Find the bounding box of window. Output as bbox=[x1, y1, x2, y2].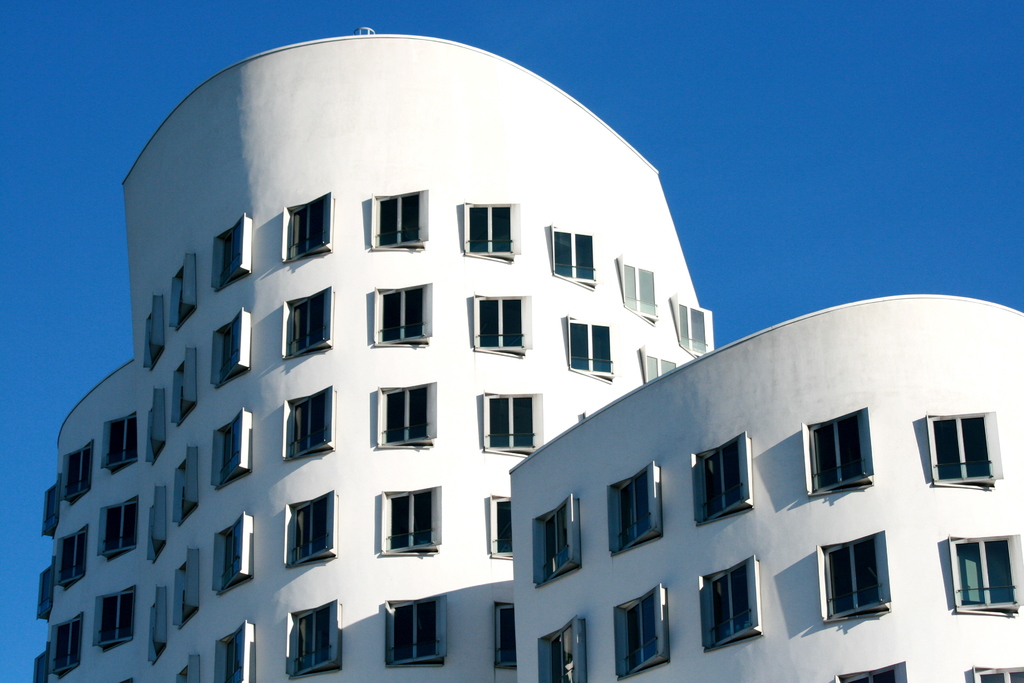
bbox=[282, 493, 341, 567].
